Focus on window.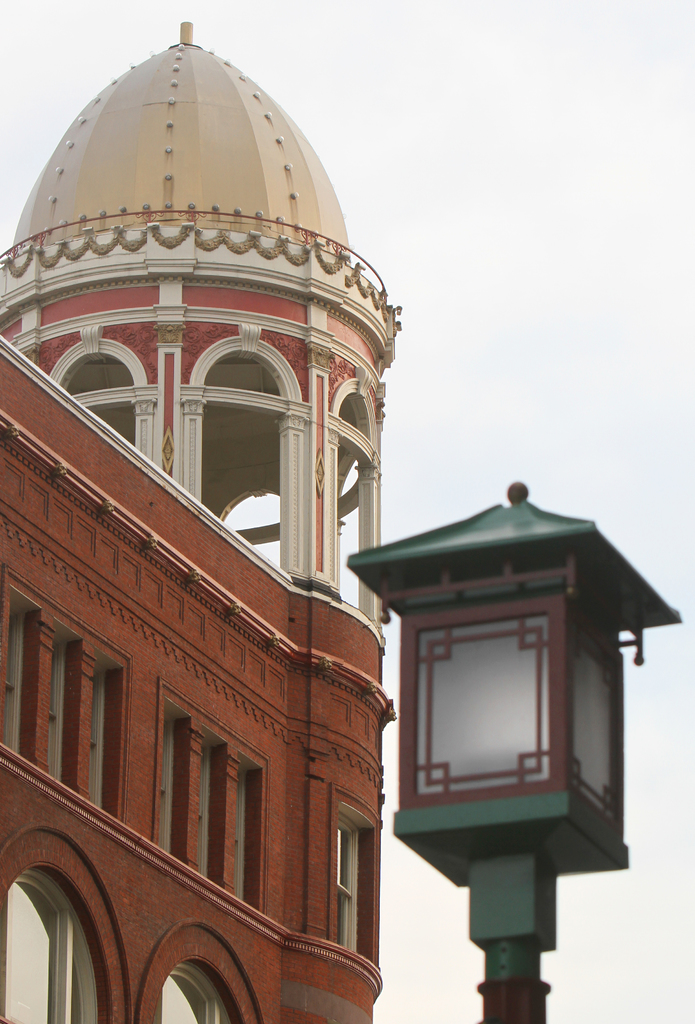
Focused at detection(336, 813, 361, 950).
